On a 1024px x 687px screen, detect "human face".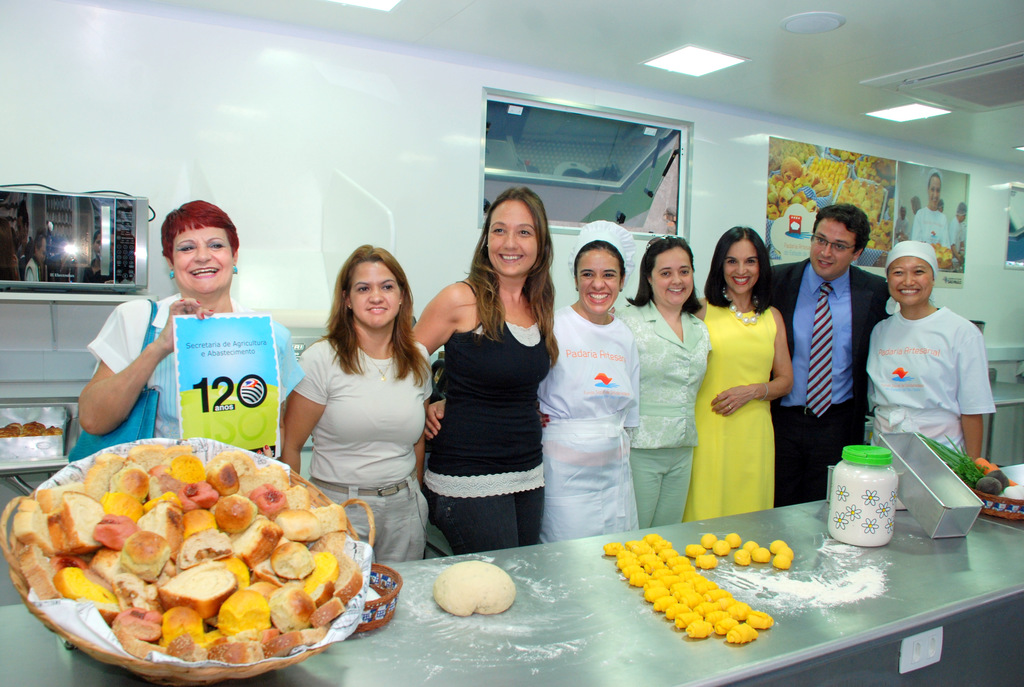
895 200 909 217.
